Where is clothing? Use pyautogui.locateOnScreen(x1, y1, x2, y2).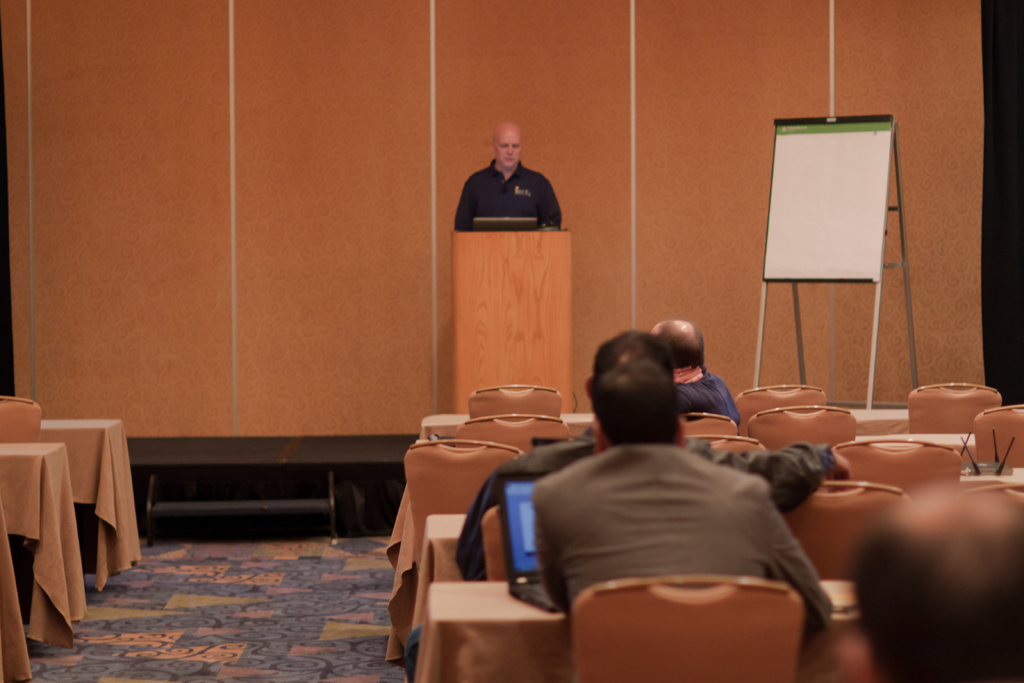
pyautogui.locateOnScreen(454, 158, 563, 234).
